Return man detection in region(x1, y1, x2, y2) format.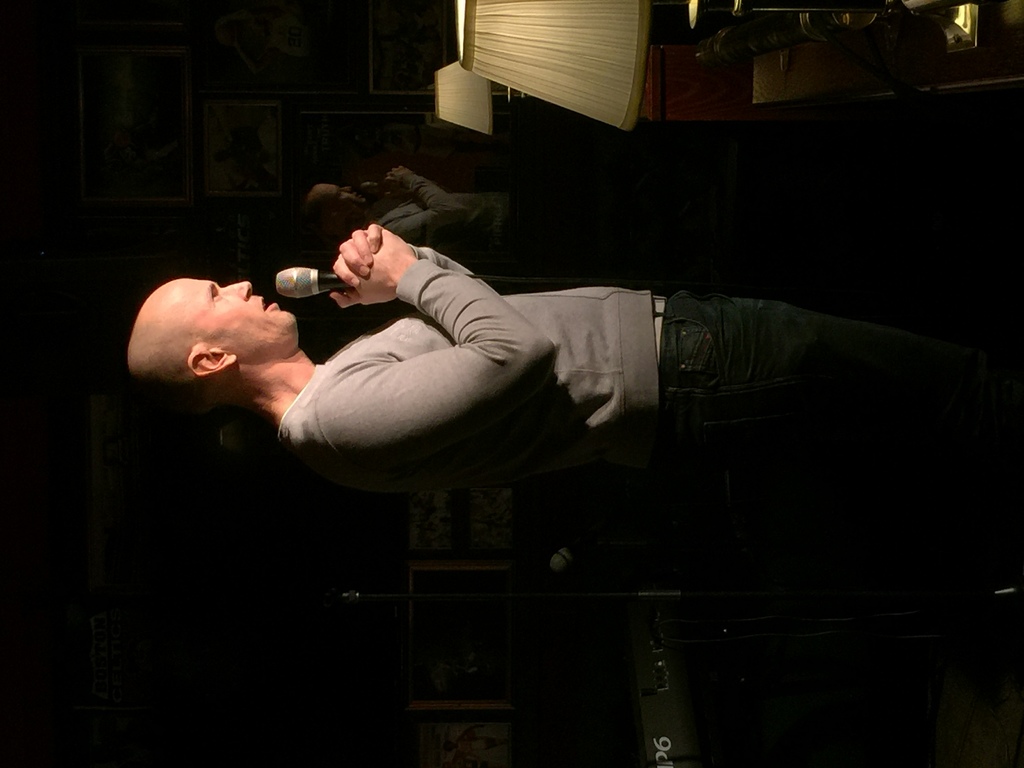
region(132, 196, 940, 510).
